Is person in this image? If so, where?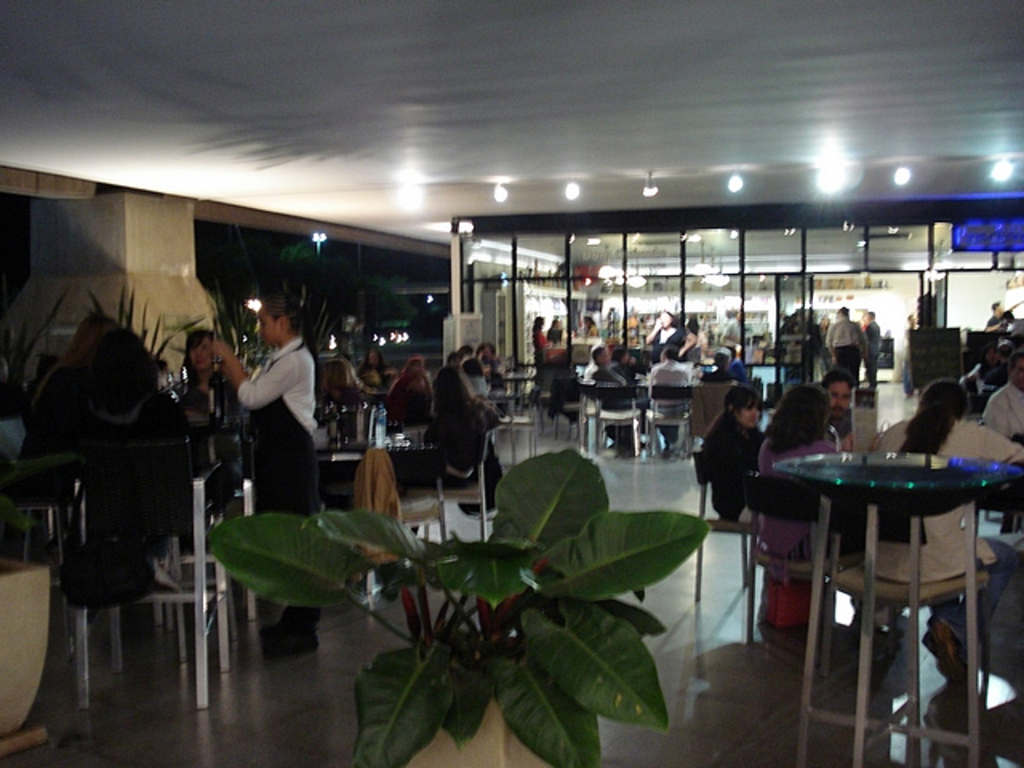
Yes, at l=984, t=298, r=1016, b=339.
